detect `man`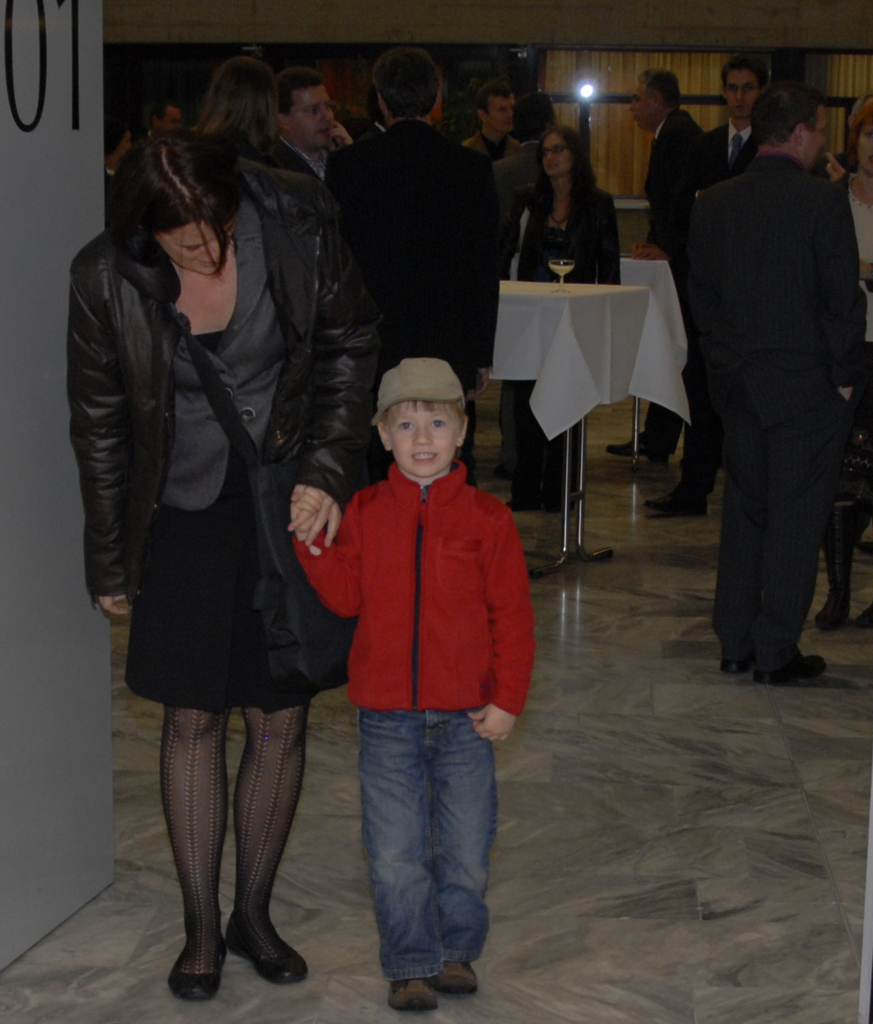
[462,87,523,279]
